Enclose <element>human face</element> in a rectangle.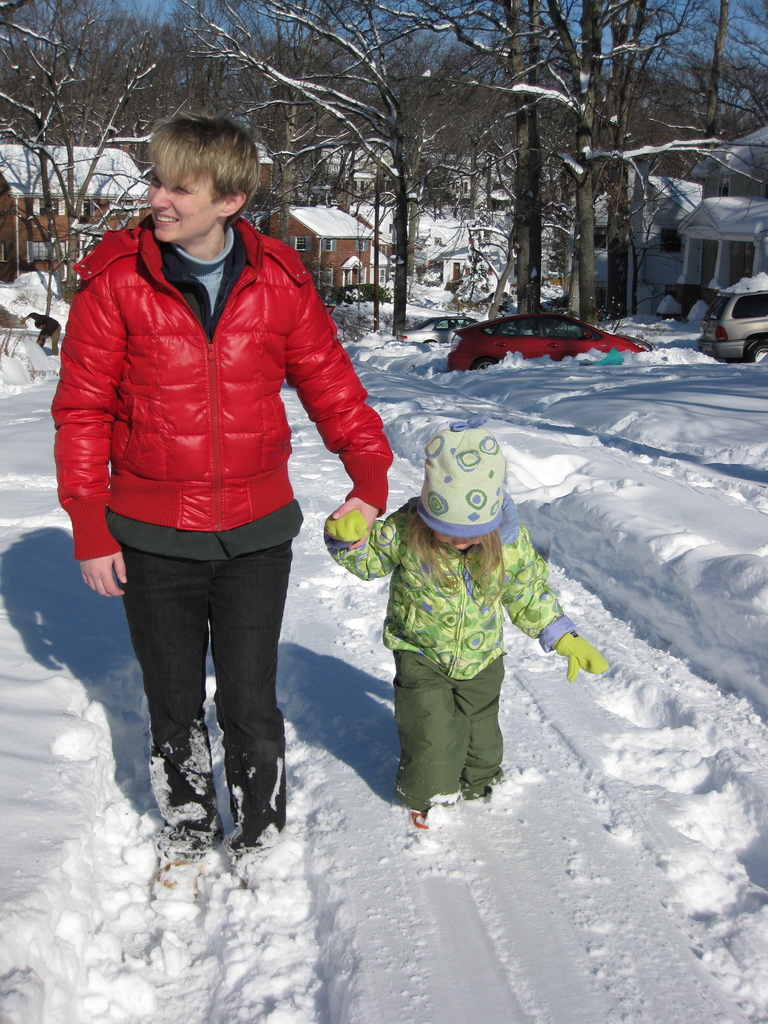
(435, 536, 484, 552).
